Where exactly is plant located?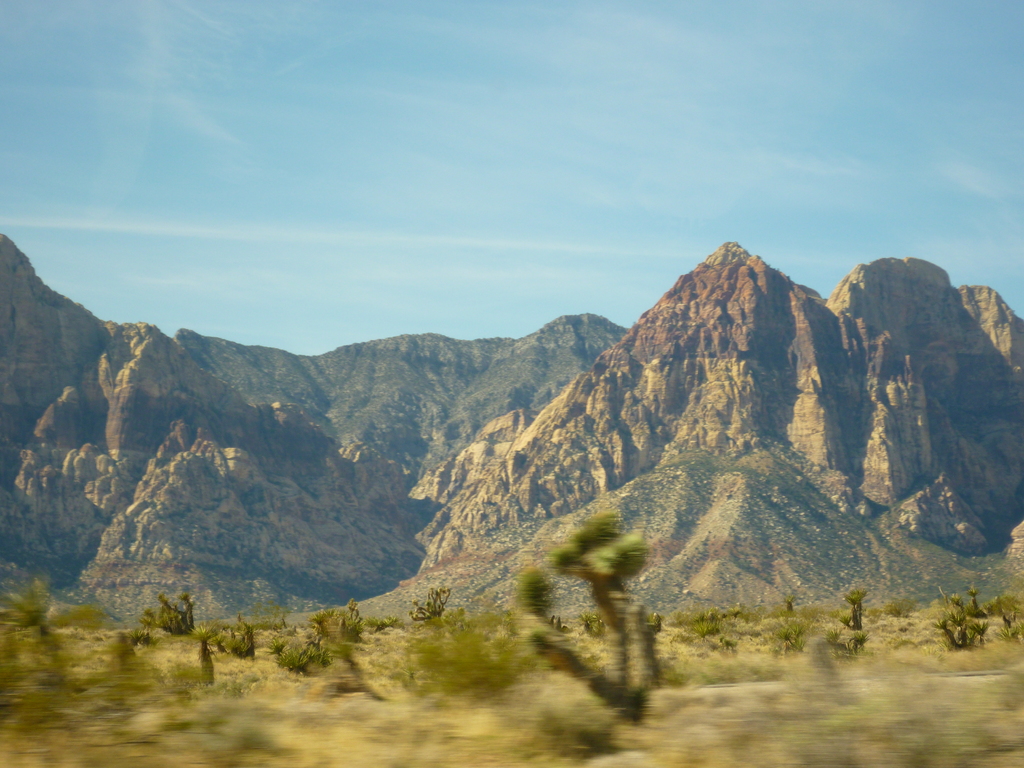
Its bounding box is [971, 611, 988, 651].
